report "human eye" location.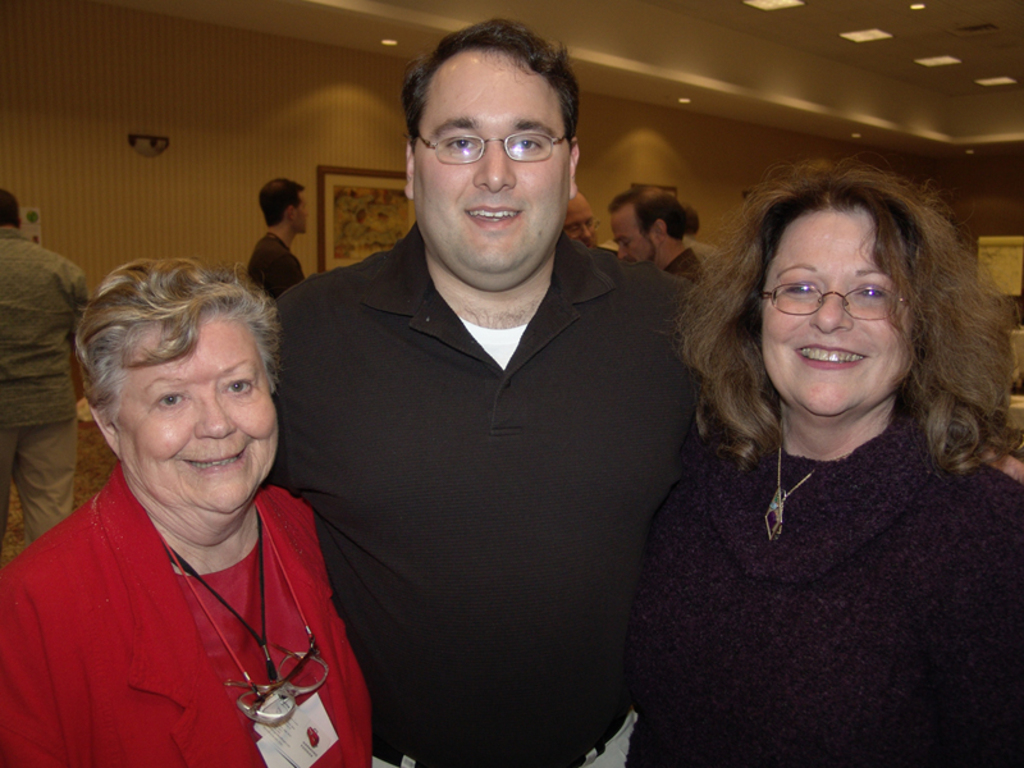
Report: [443,127,480,154].
